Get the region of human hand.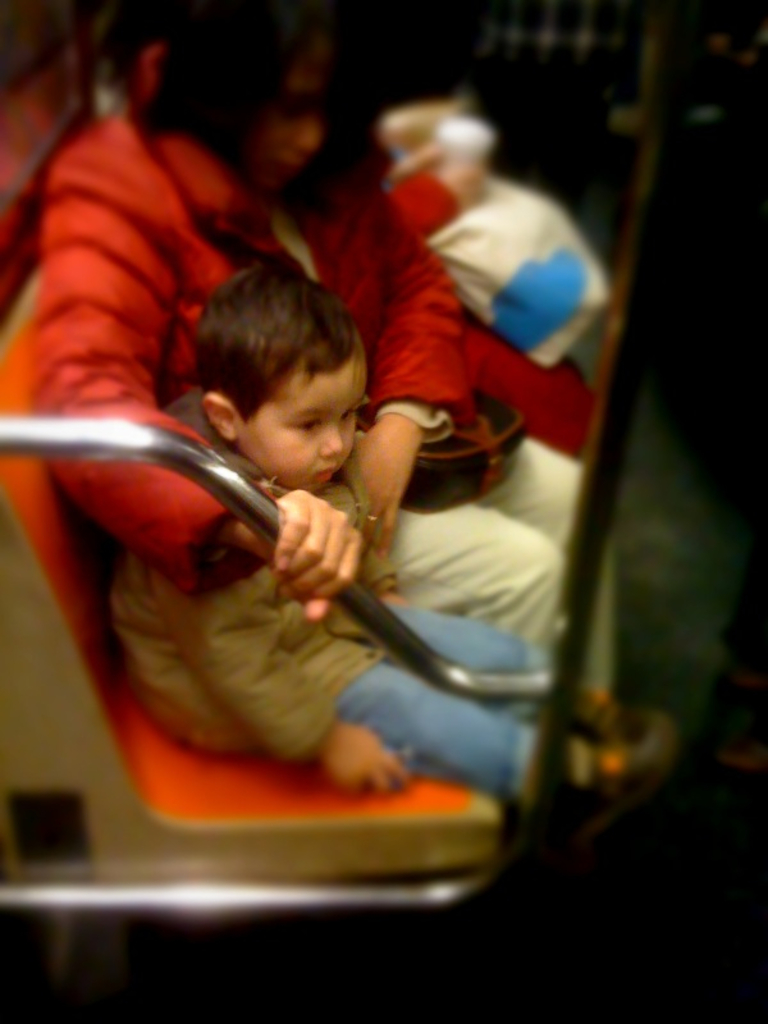
[x1=329, y1=723, x2=419, y2=804].
